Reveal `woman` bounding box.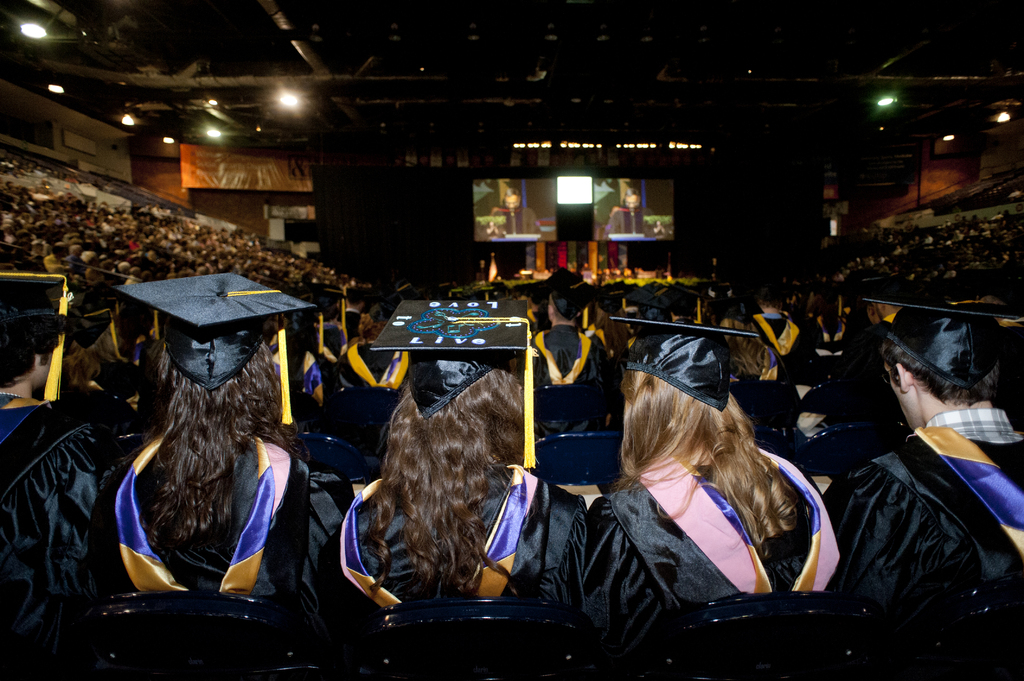
Revealed: [left=569, top=326, right=852, bottom=646].
